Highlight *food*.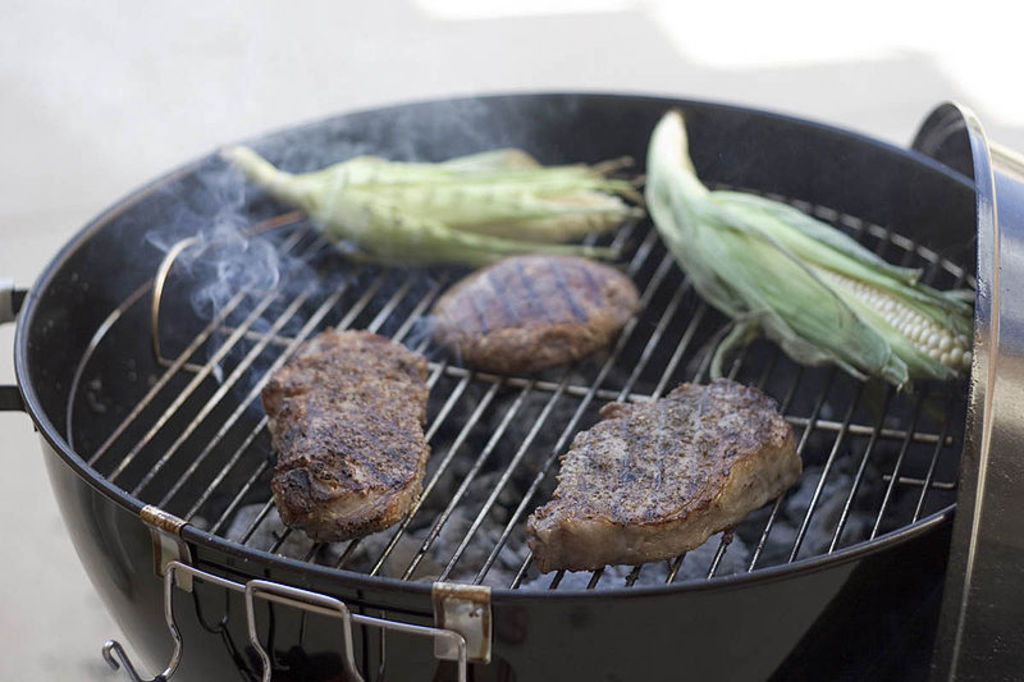
Highlighted region: 289, 156, 641, 265.
